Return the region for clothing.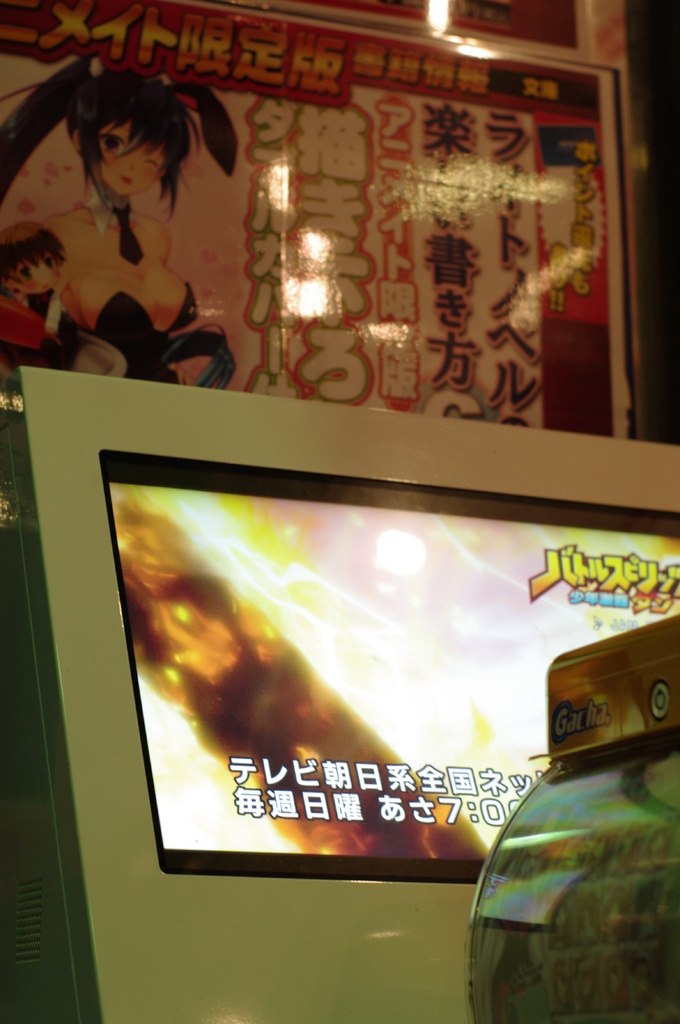
Rect(0, 175, 217, 396).
